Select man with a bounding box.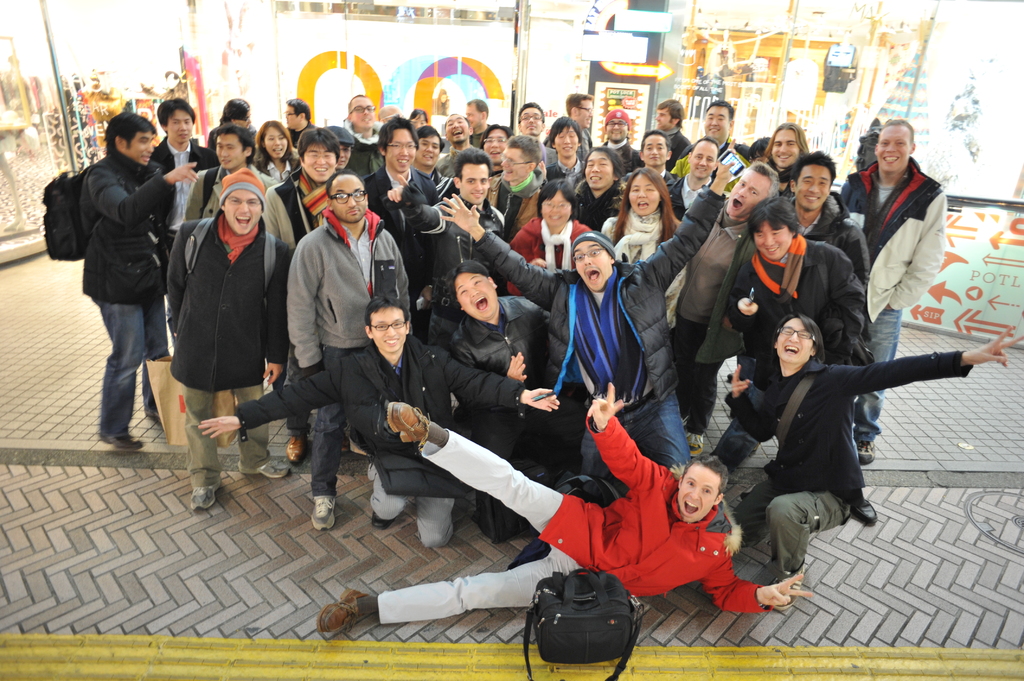
BBox(286, 168, 415, 527).
